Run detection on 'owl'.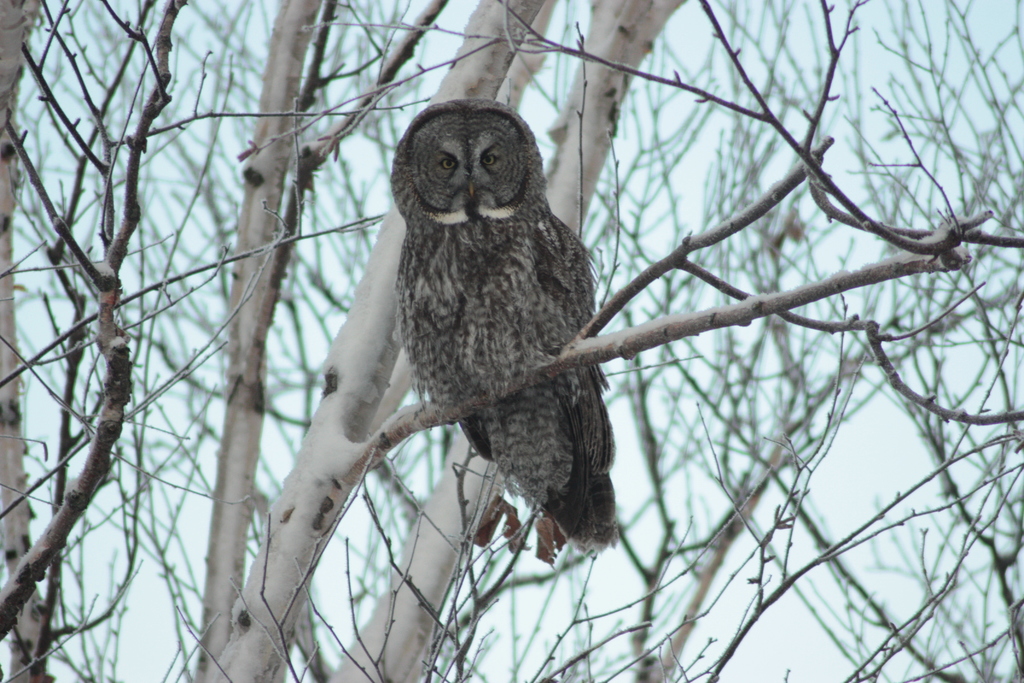
Result: [left=389, top=98, right=624, bottom=556].
